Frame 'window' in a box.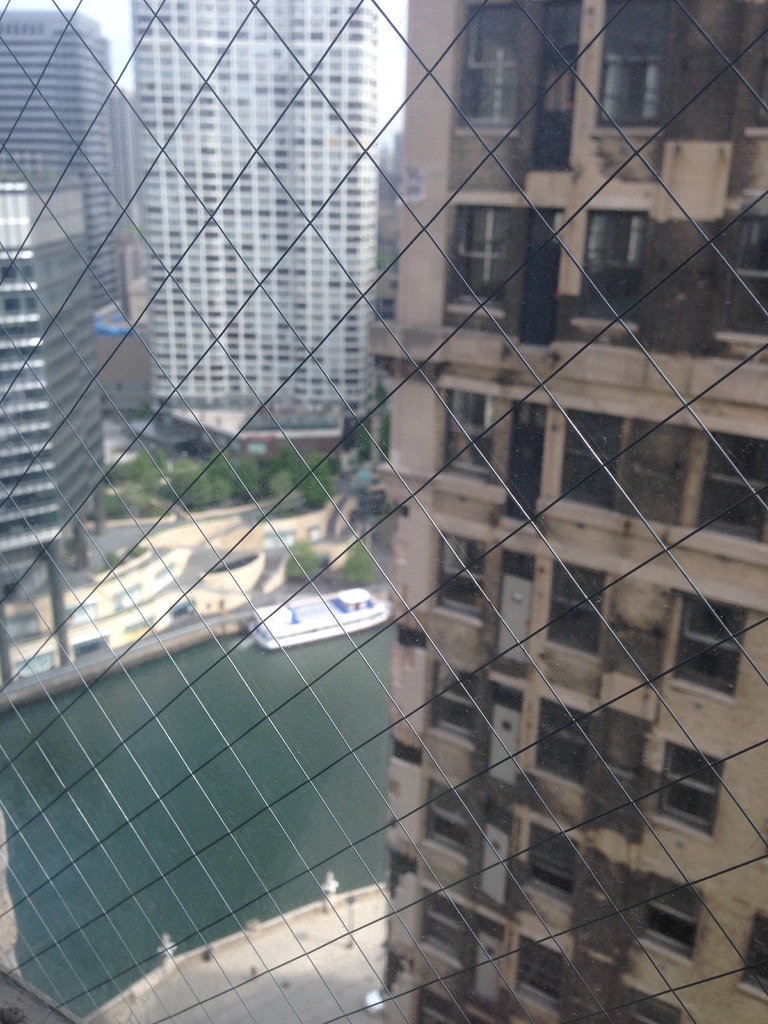
locate(739, 912, 767, 1003).
